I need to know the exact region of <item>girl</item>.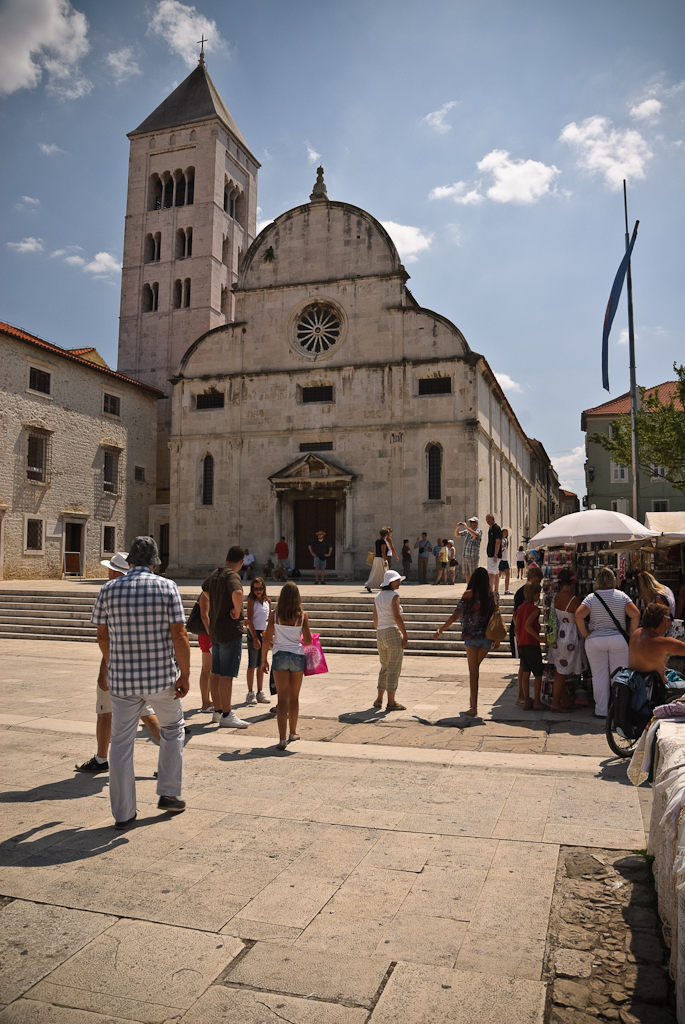
Region: region(270, 581, 306, 748).
